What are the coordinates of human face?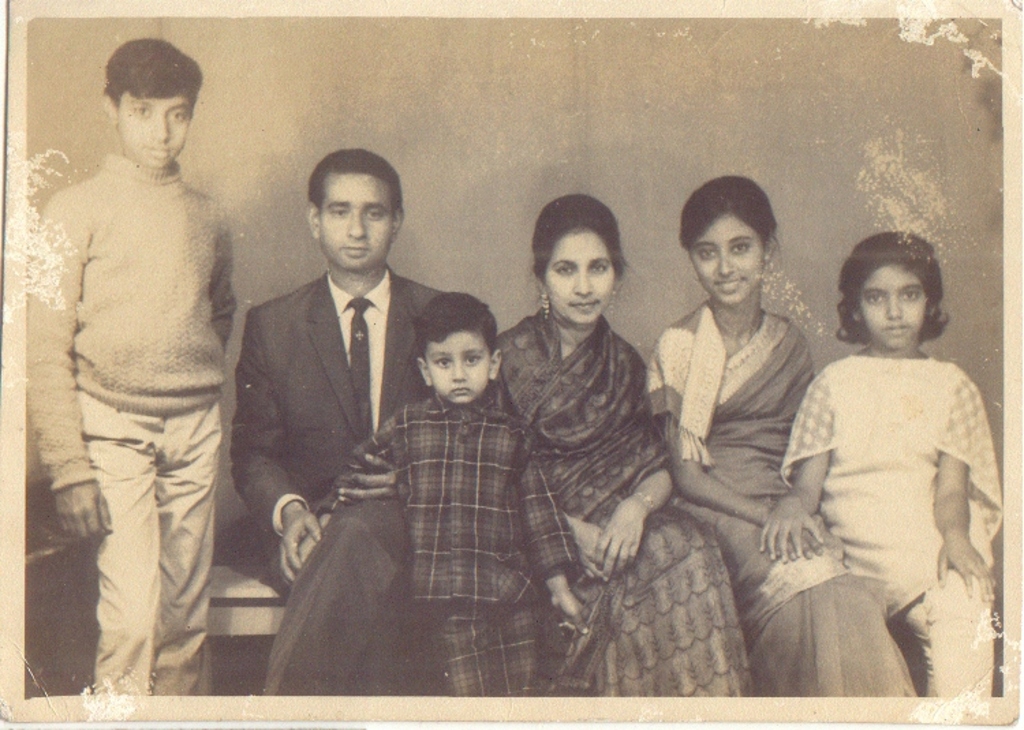
{"left": 863, "top": 262, "right": 924, "bottom": 351}.
